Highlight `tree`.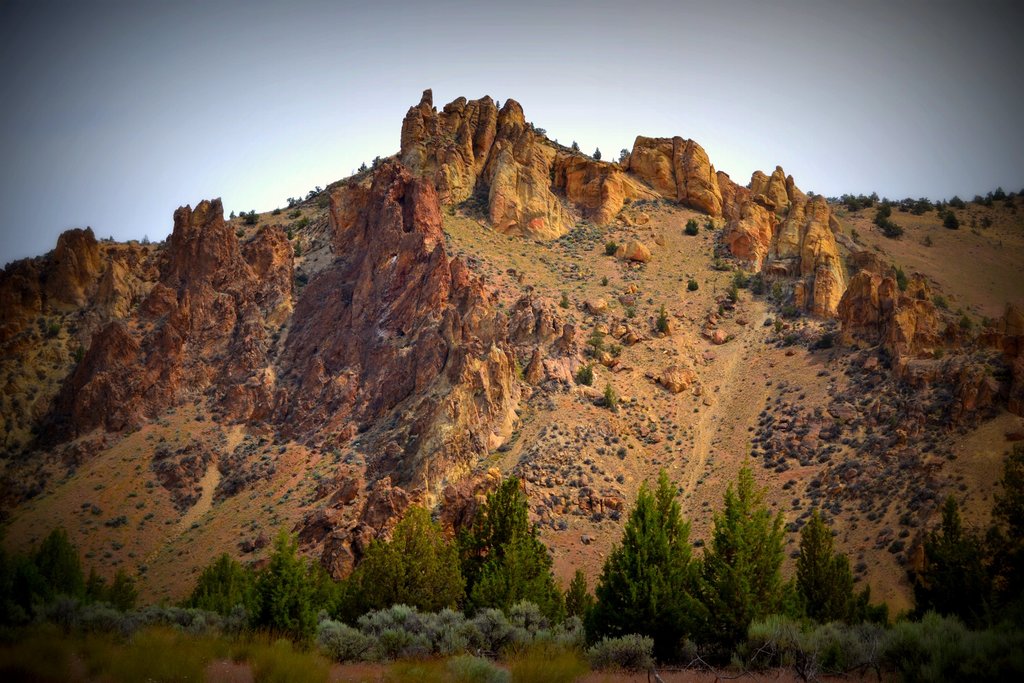
Highlighted region: 872 213 893 228.
